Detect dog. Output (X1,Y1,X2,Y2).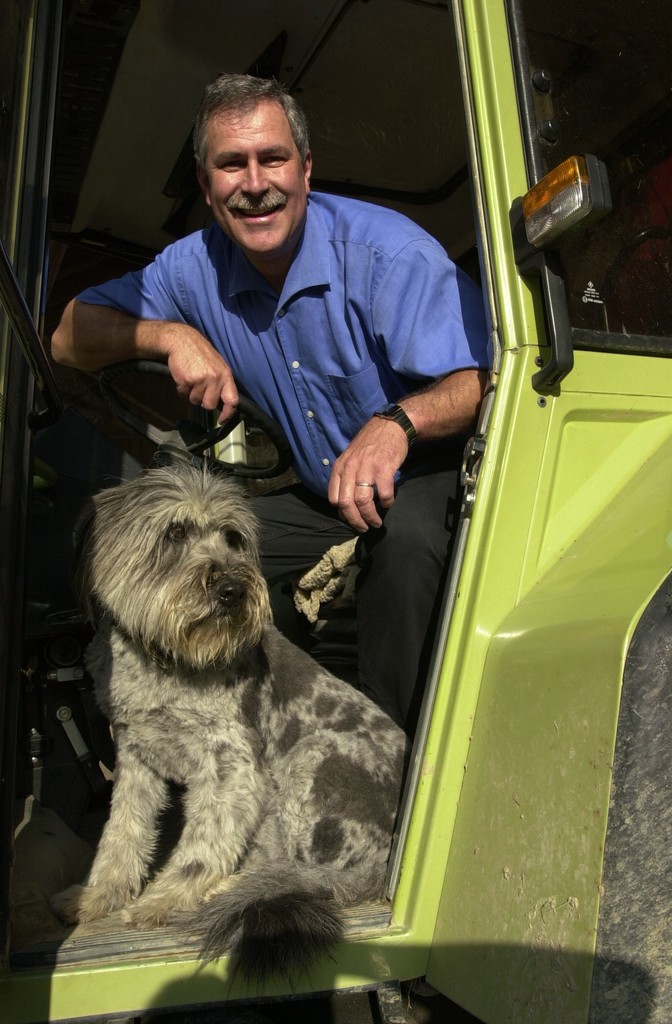
(29,445,414,961).
